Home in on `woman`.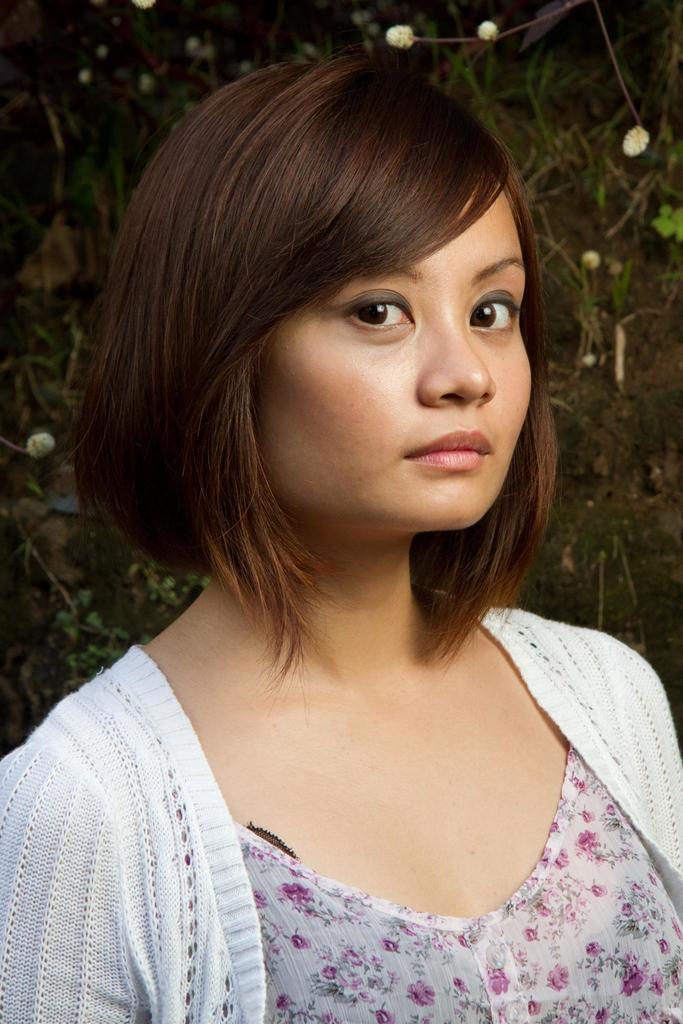
Homed in at [x1=10, y1=104, x2=682, y2=1019].
